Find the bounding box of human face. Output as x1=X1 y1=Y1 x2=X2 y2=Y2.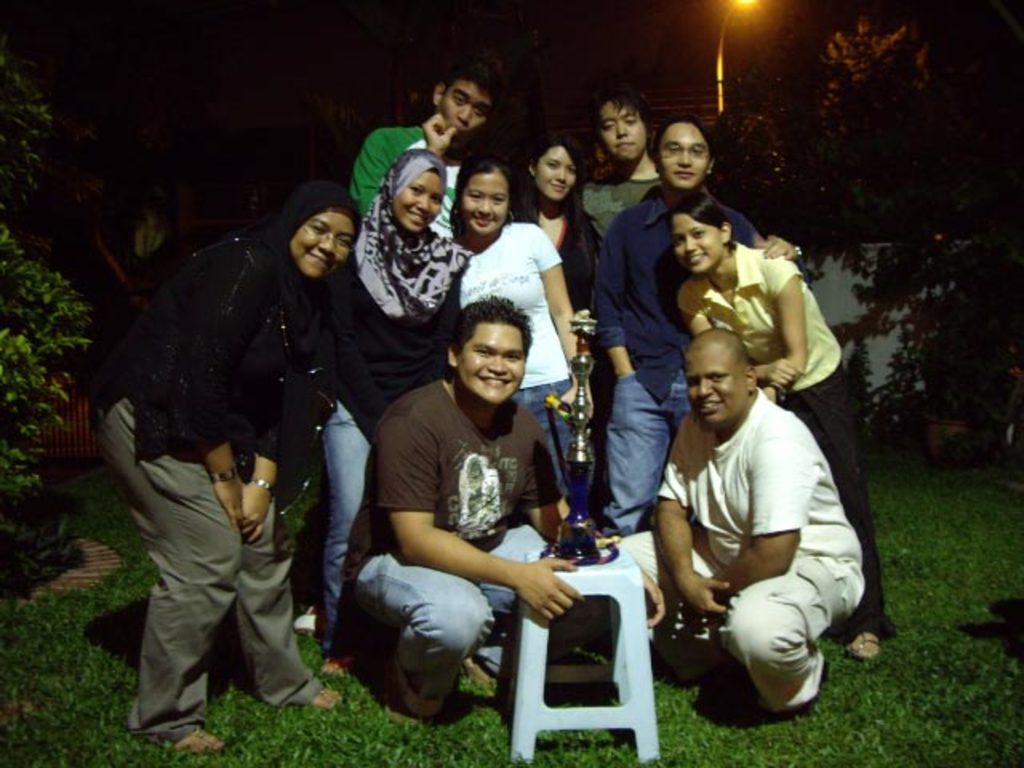
x1=523 y1=142 x2=578 y2=203.
